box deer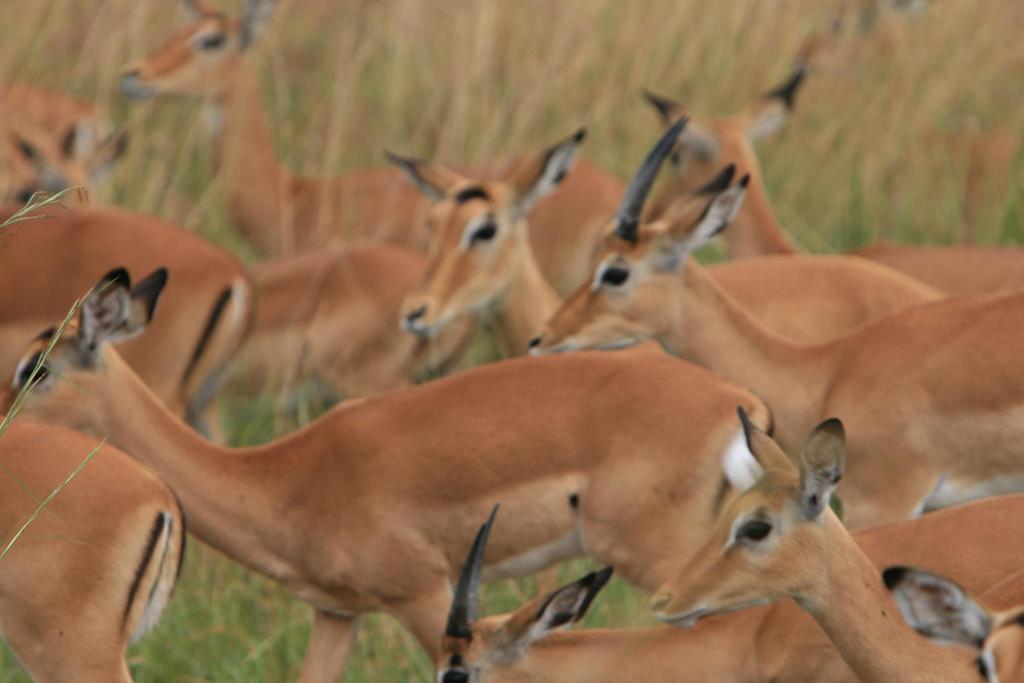
[638,86,1023,298]
